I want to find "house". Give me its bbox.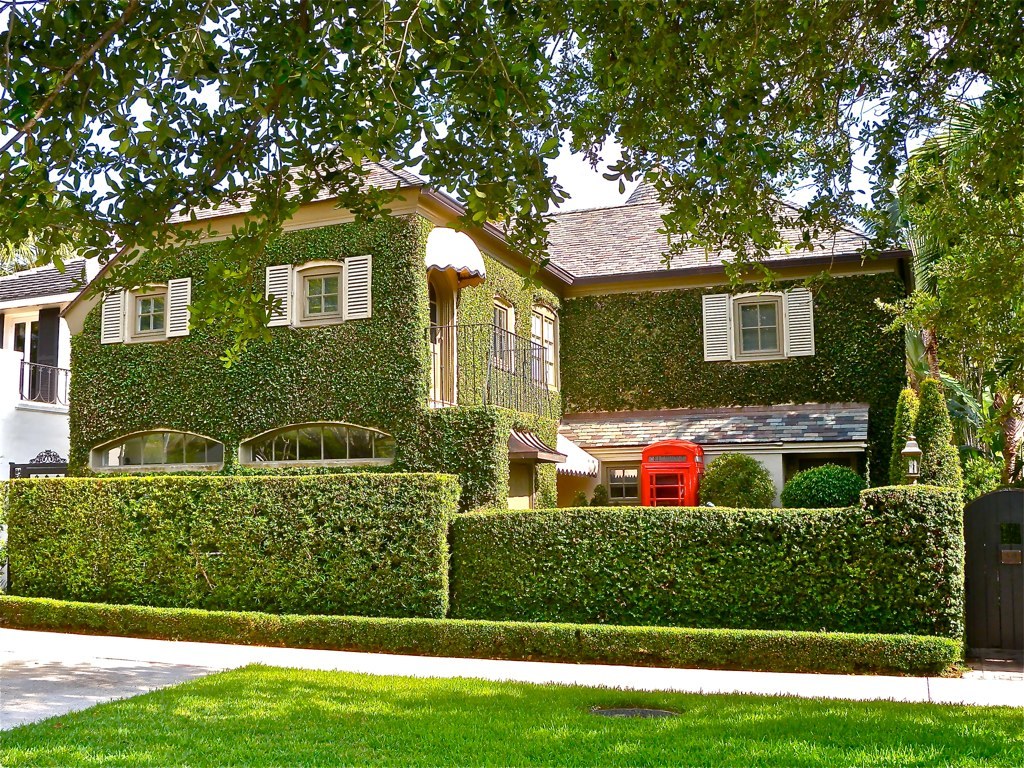
bbox=(38, 138, 933, 601).
